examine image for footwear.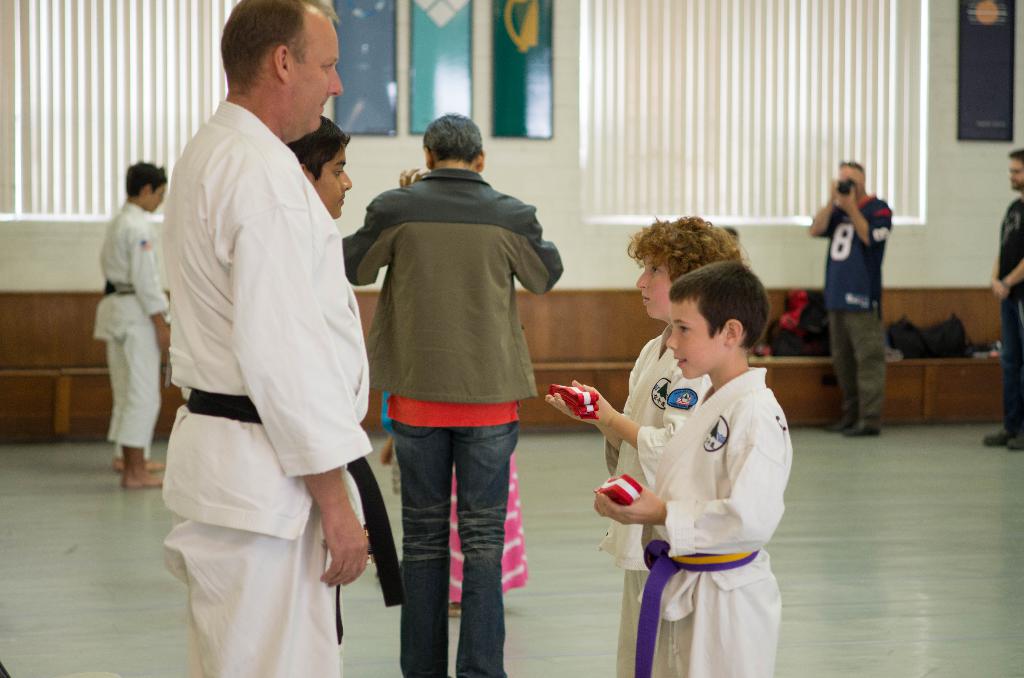
Examination result: (left=1005, top=428, right=1023, bottom=453).
